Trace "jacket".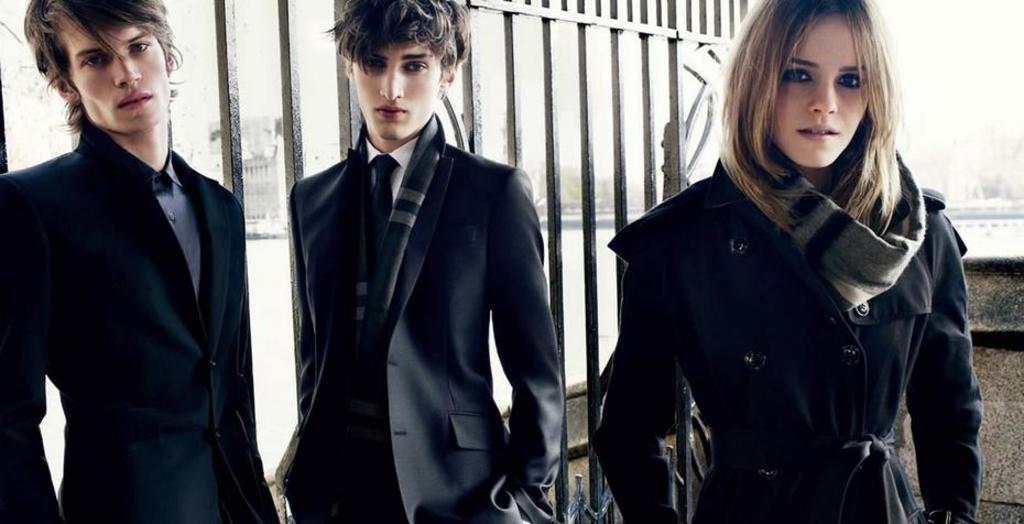
Traced to bbox(609, 102, 981, 492).
